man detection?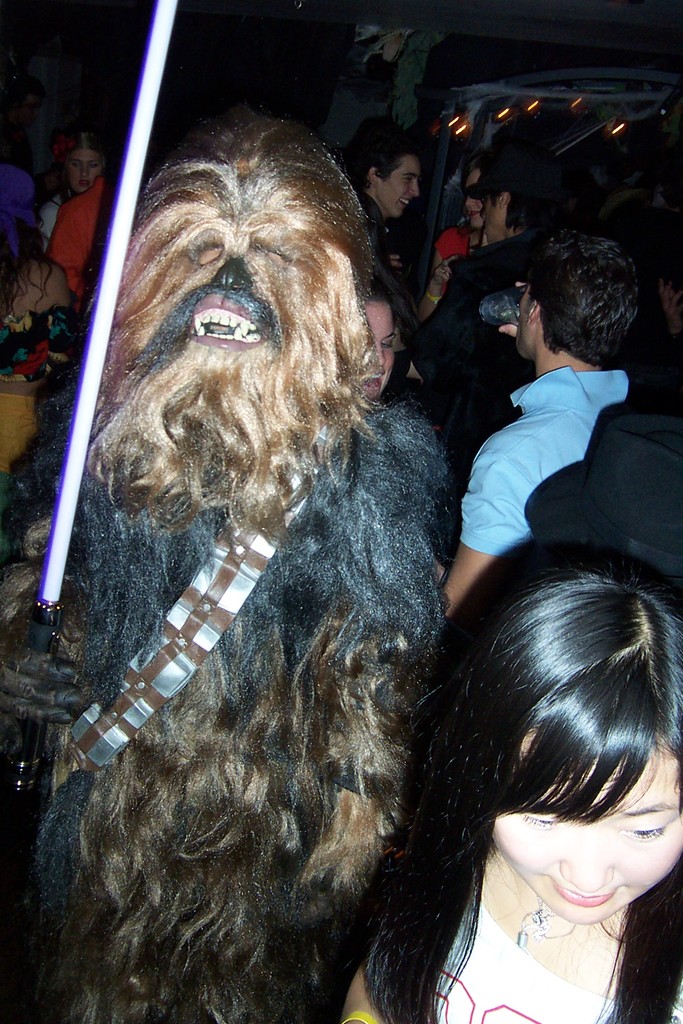
x1=334, y1=115, x2=440, y2=312
